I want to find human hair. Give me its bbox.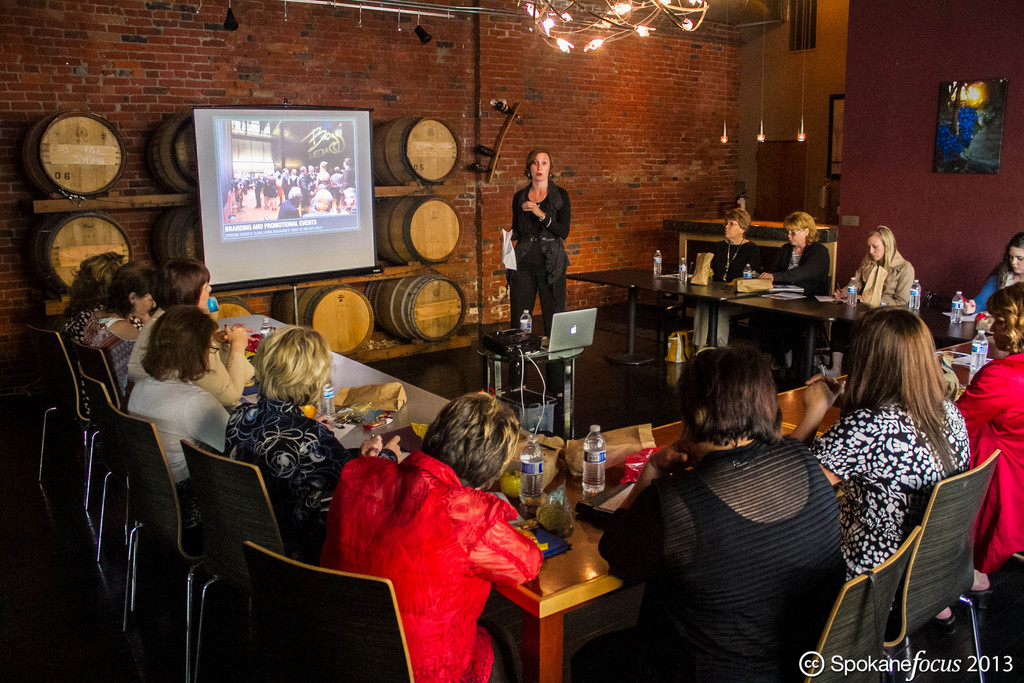
{"x1": 300, "y1": 165, "x2": 305, "y2": 172}.
